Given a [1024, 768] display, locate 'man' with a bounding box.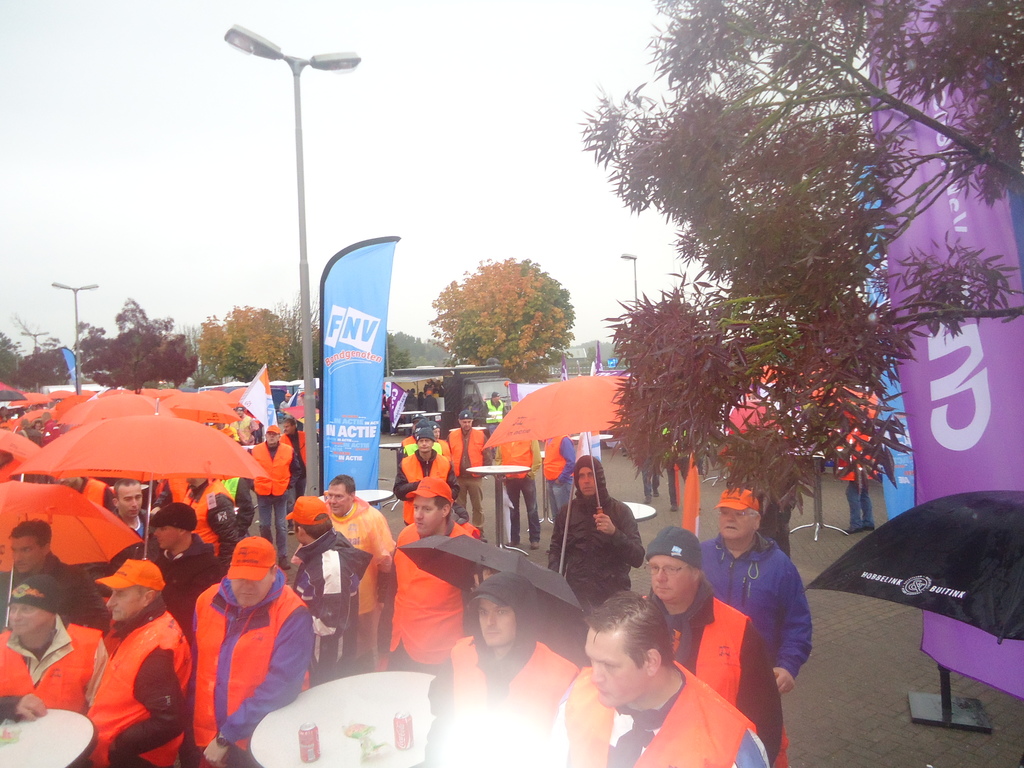
Located: x1=440 y1=412 x2=499 y2=543.
